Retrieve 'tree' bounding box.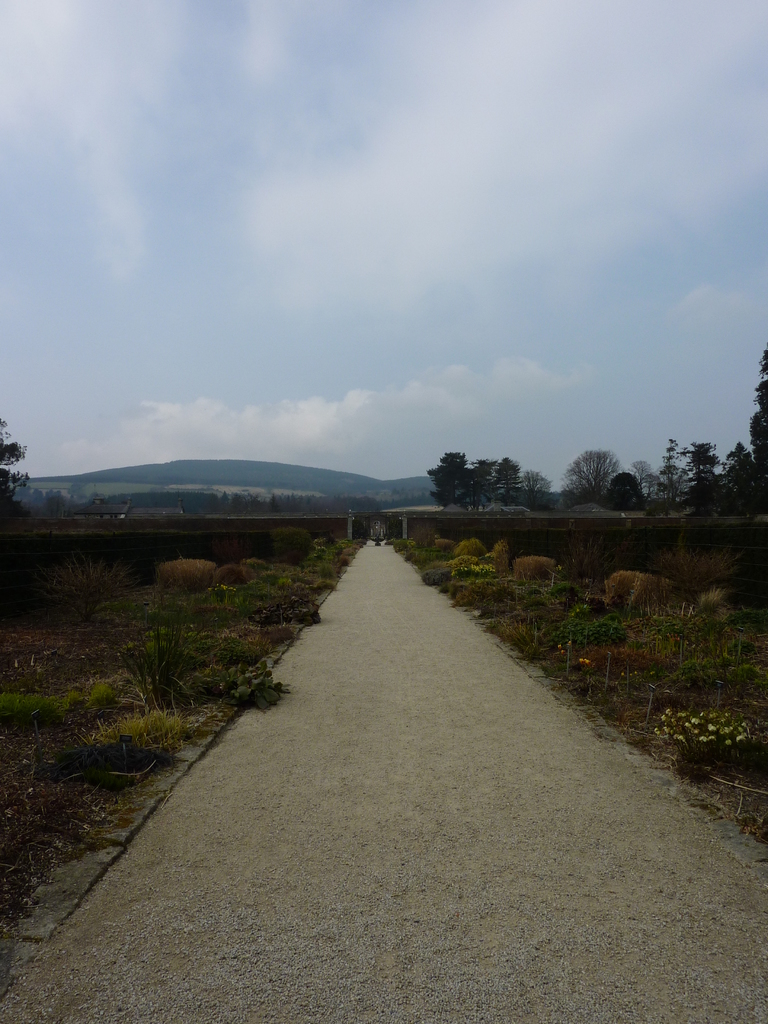
Bounding box: (left=646, top=431, right=702, bottom=515).
